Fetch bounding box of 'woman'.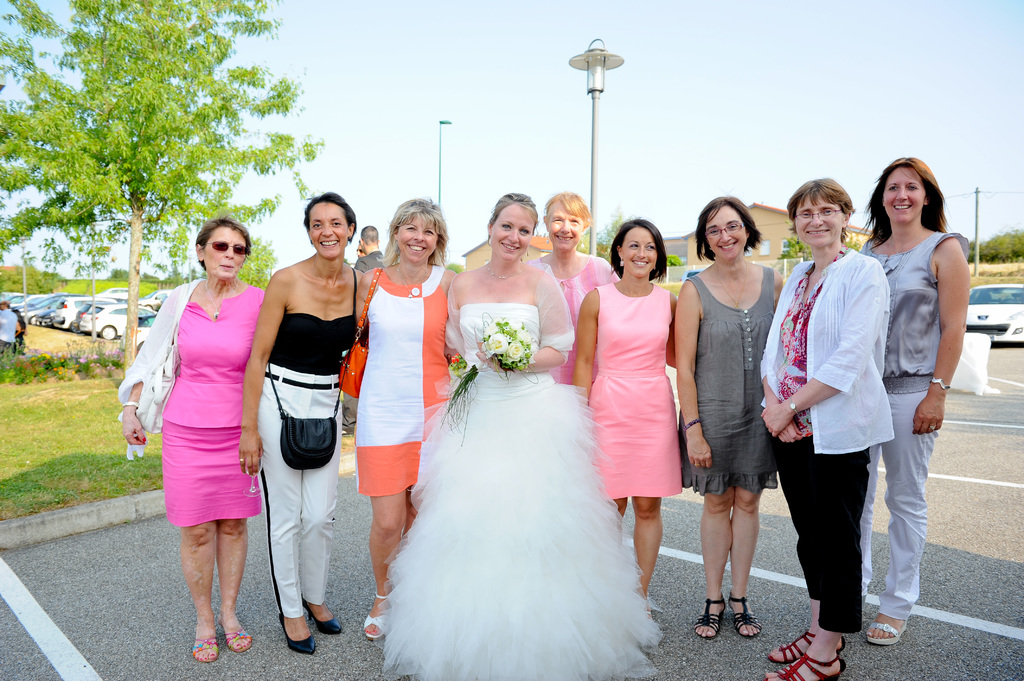
Bbox: 539/193/619/392.
